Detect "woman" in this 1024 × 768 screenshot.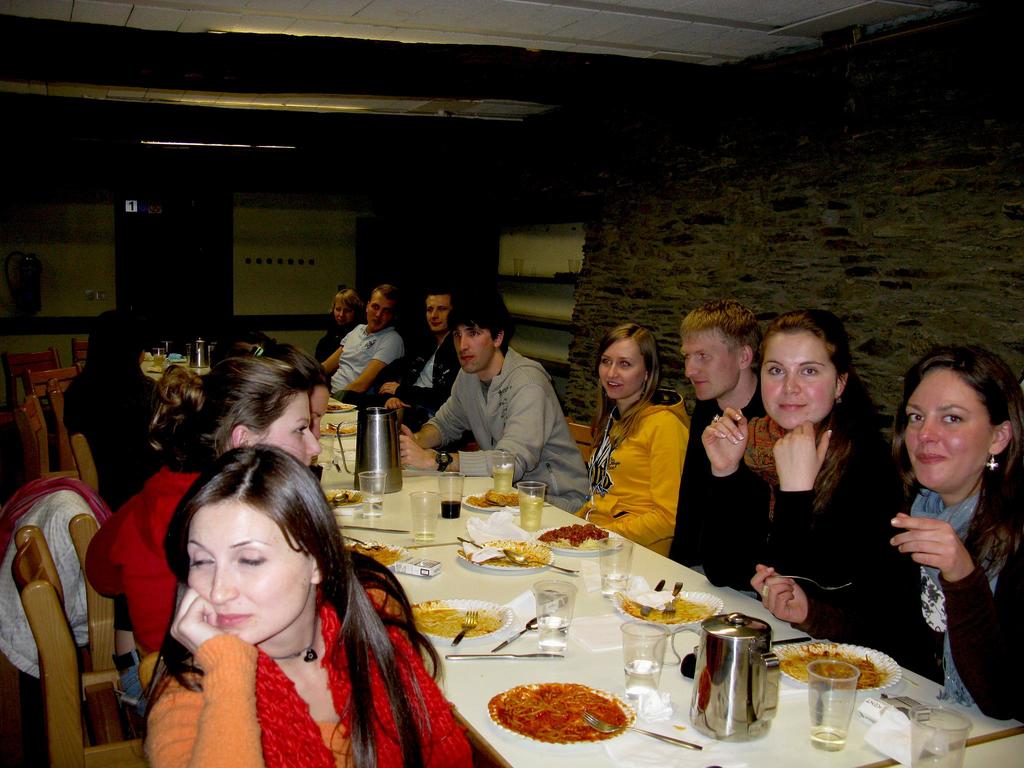
Detection: bbox(563, 324, 689, 558).
